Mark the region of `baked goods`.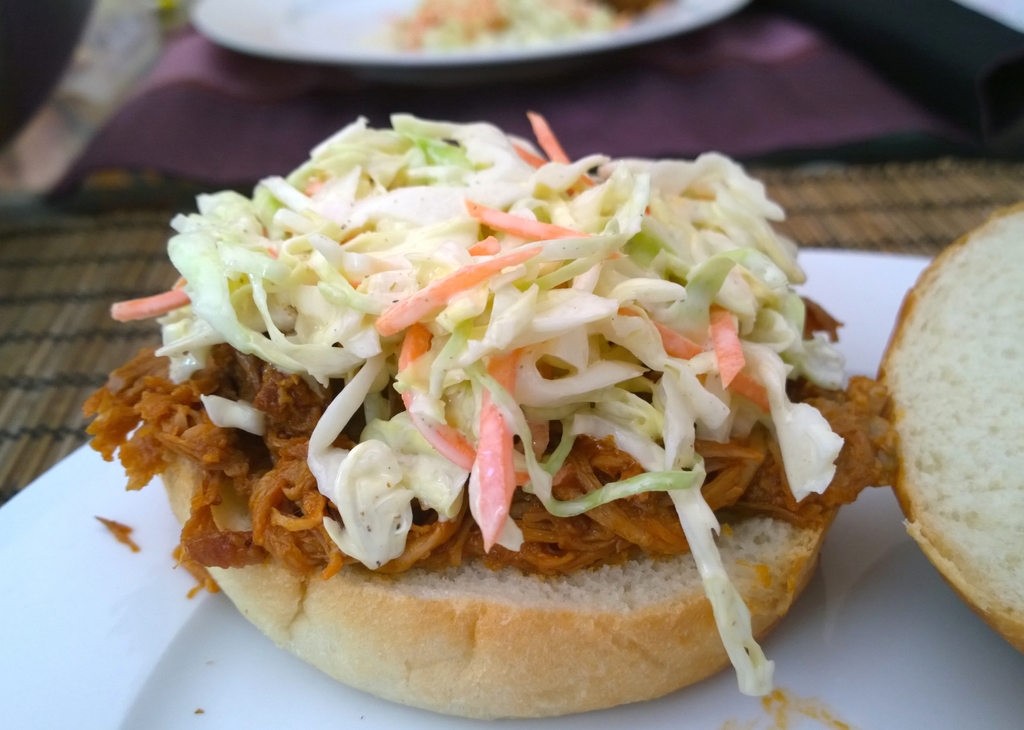
Region: (78, 108, 849, 722).
